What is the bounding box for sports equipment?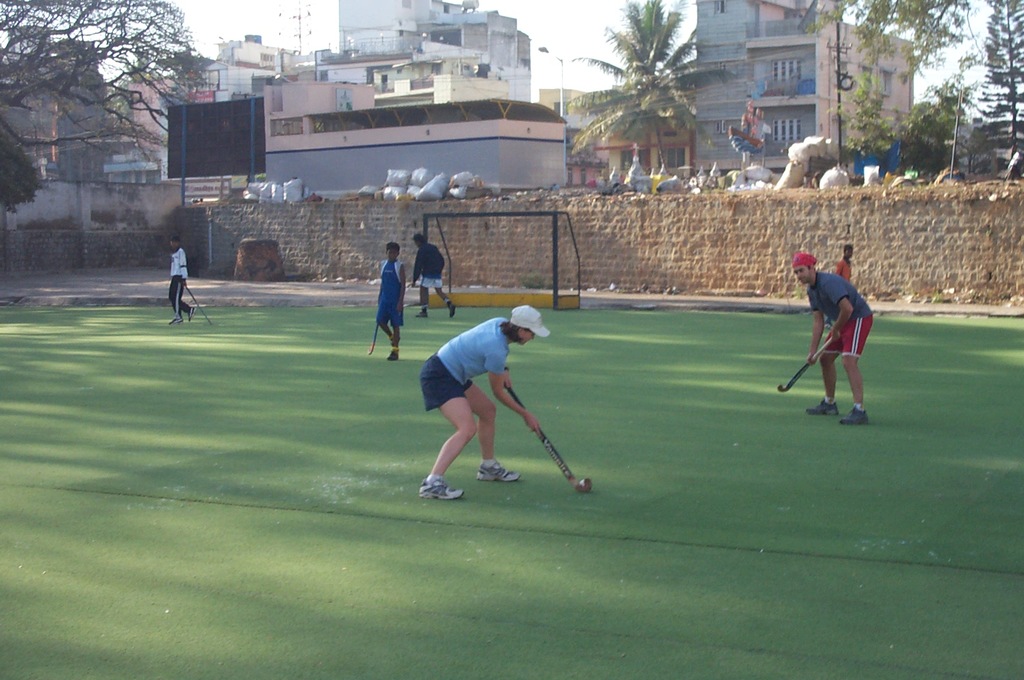
499, 381, 593, 496.
